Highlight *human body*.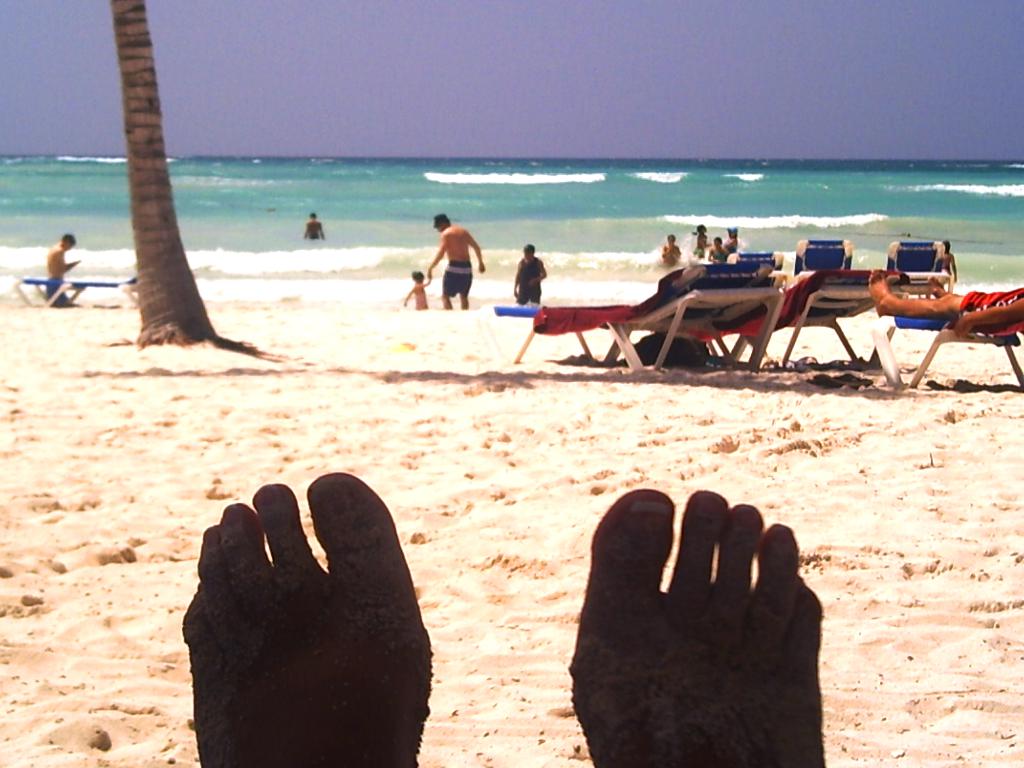
Highlighted region: (692,223,710,260).
